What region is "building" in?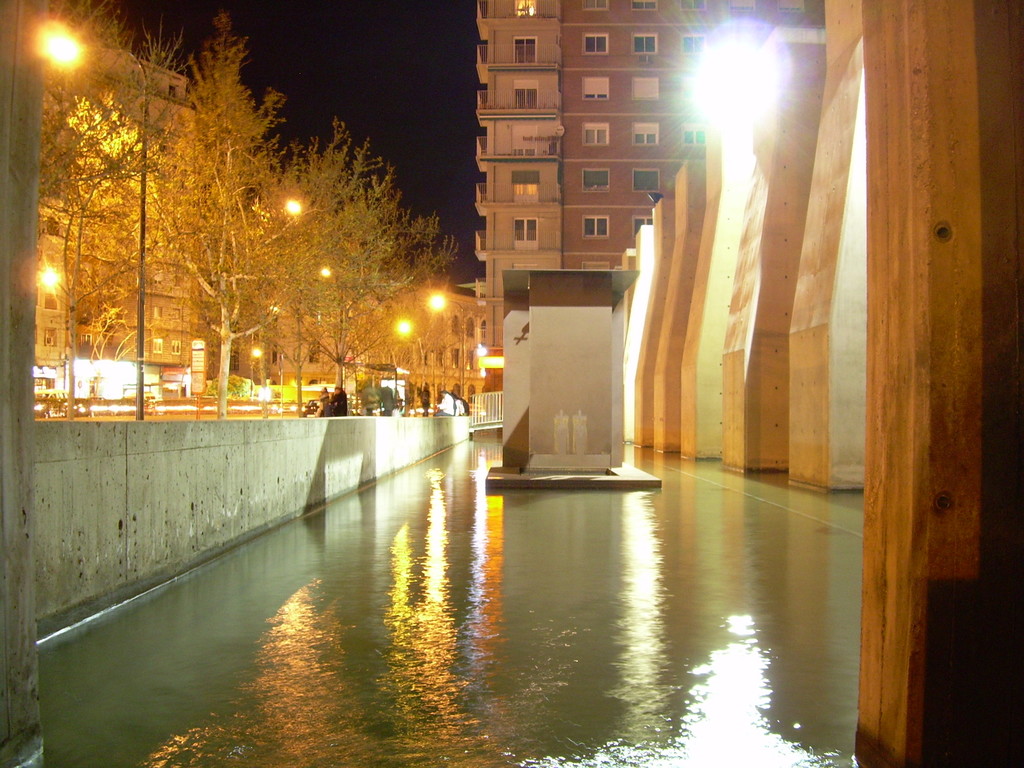
237 255 473 394.
